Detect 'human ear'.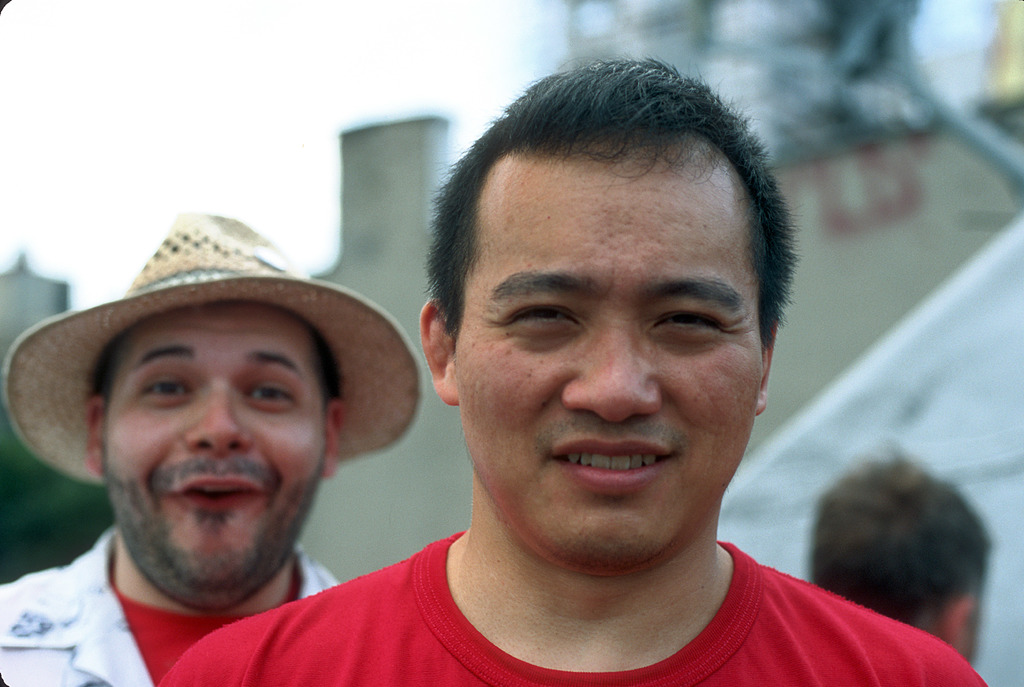
Detected at x1=325 y1=394 x2=348 y2=482.
